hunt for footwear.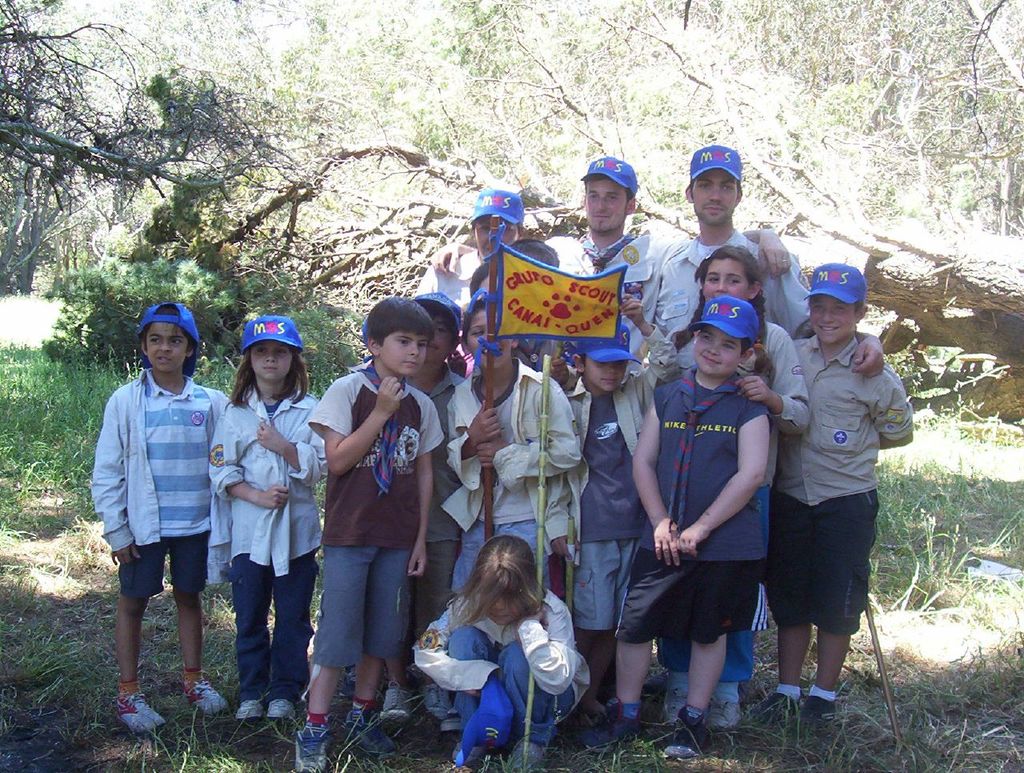
Hunted down at [left=186, top=684, right=230, bottom=716].
